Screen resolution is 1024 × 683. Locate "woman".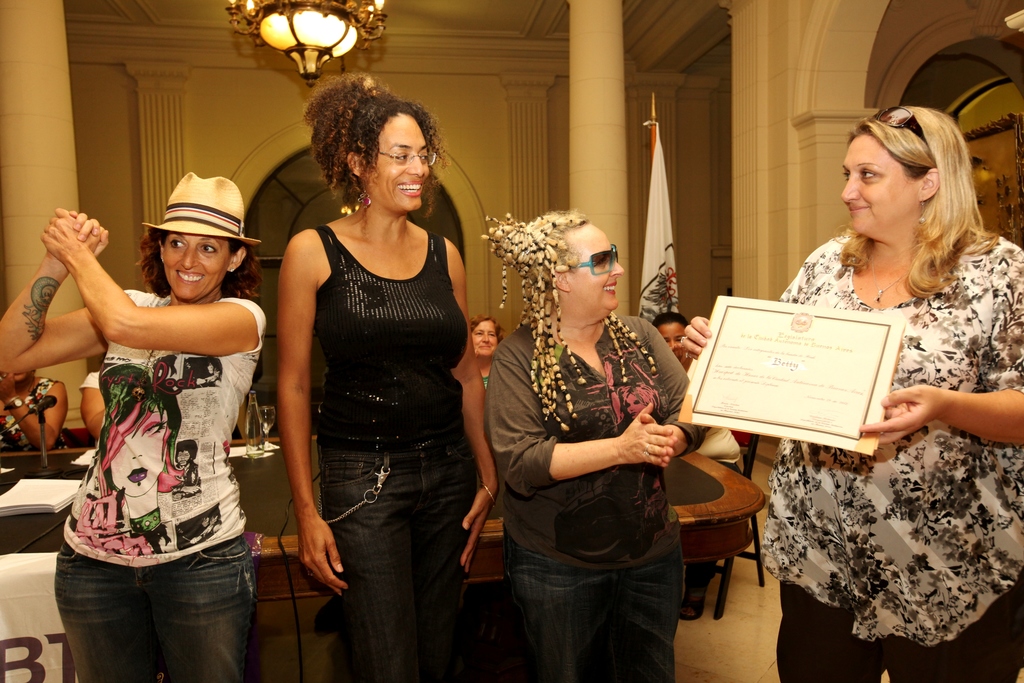
bbox(686, 97, 1023, 682).
